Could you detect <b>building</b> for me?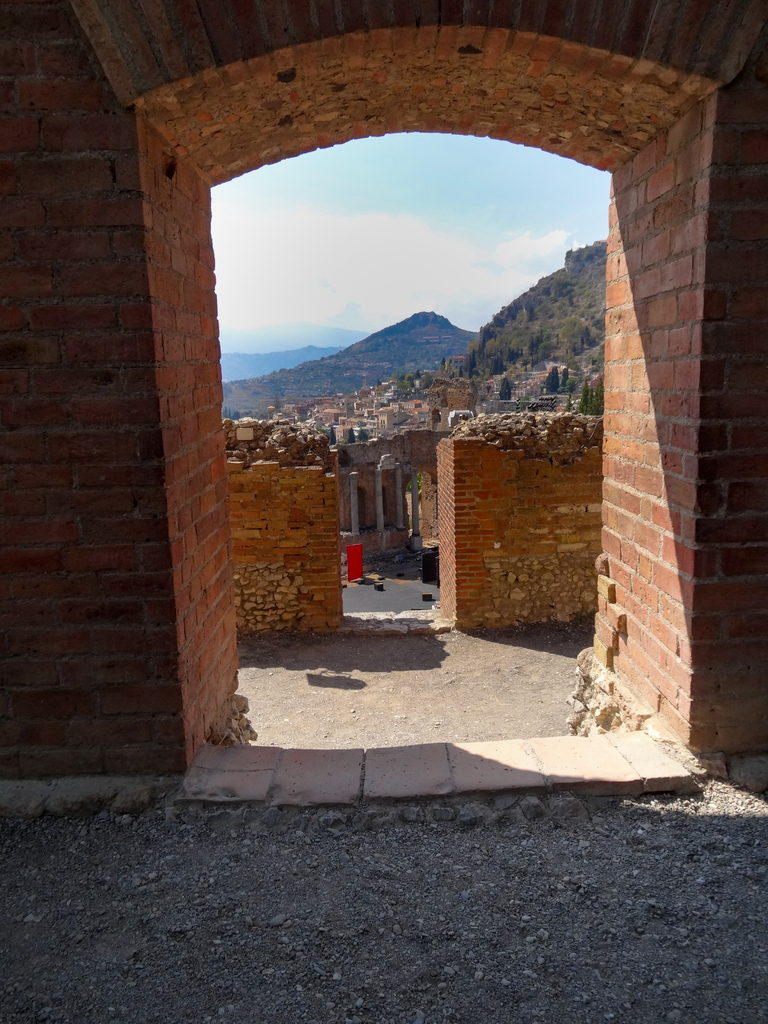
Detection result: locate(0, 0, 767, 1023).
